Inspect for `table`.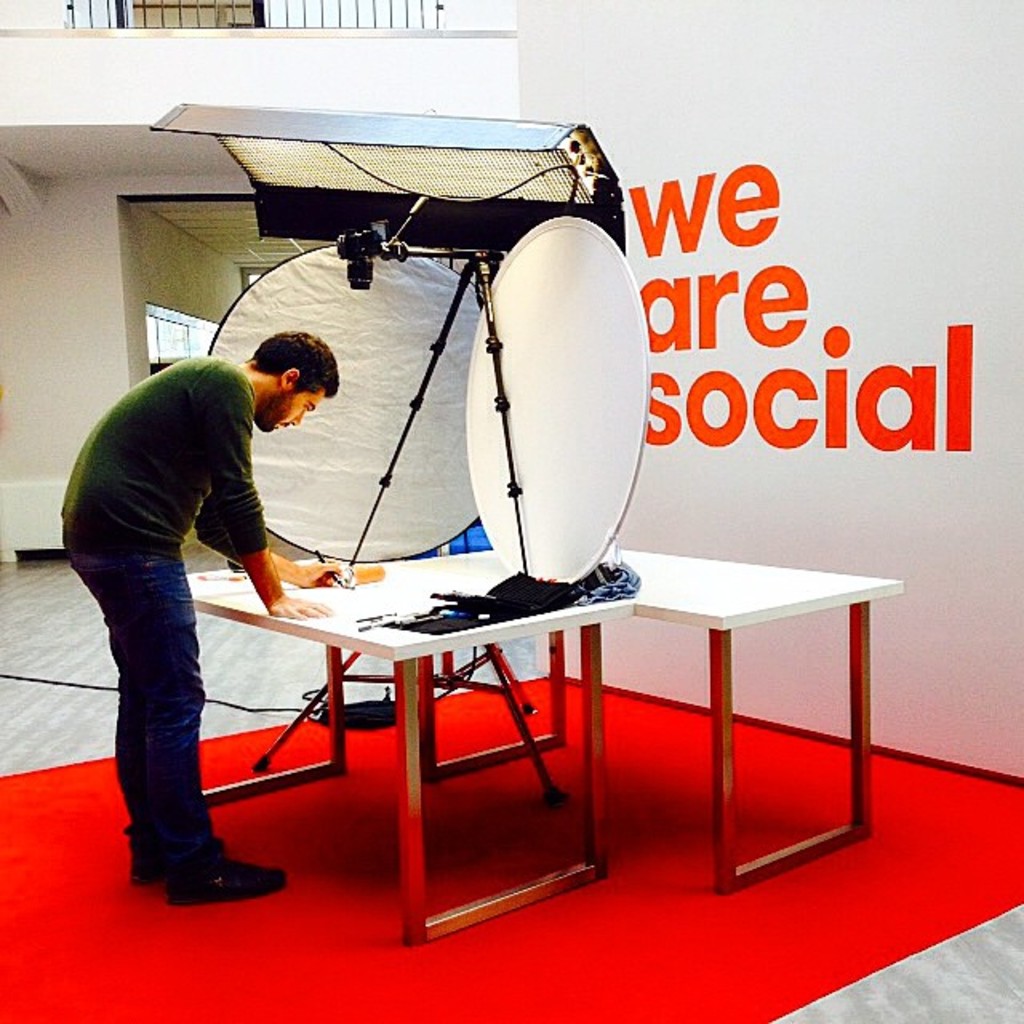
Inspection: left=618, top=557, right=914, bottom=904.
